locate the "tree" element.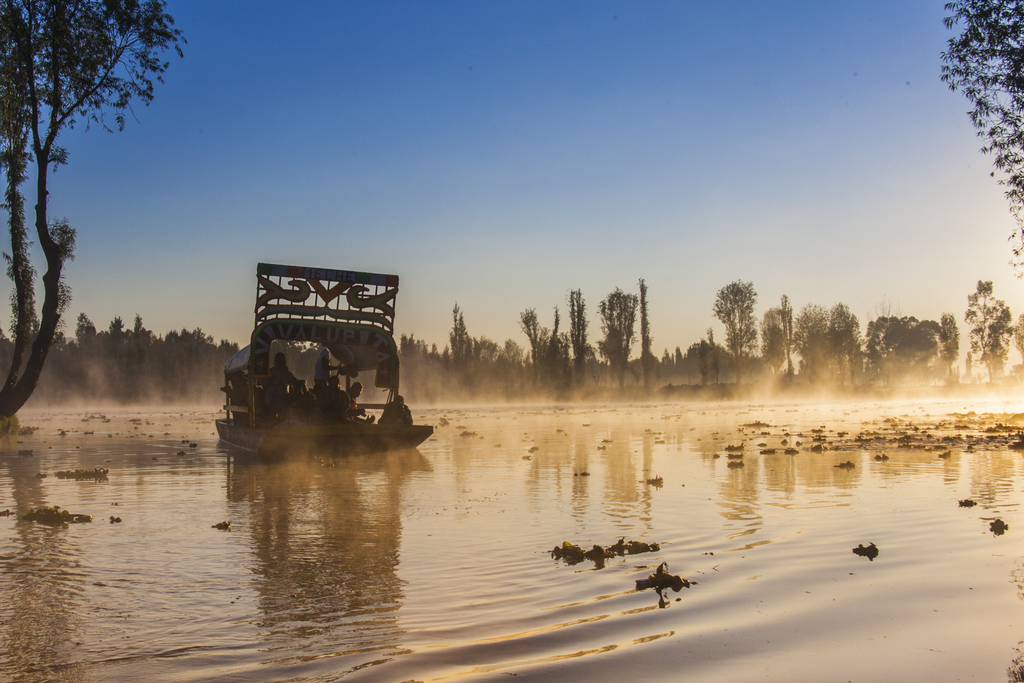
Element bbox: bbox(714, 268, 779, 367).
